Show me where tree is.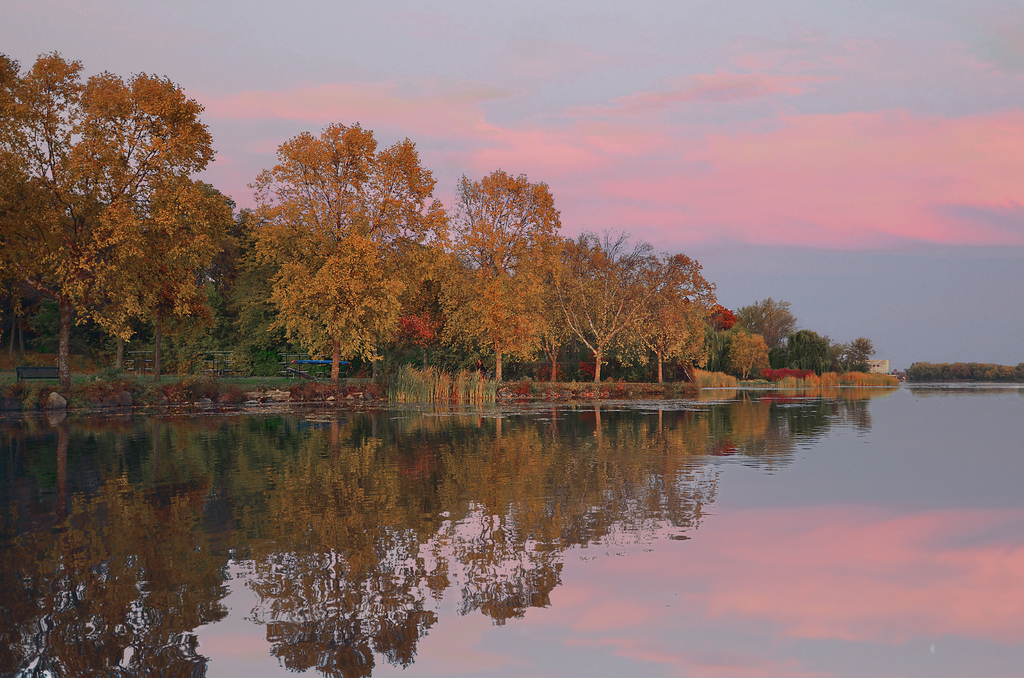
tree is at (left=27, top=56, right=239, bottom=405).
